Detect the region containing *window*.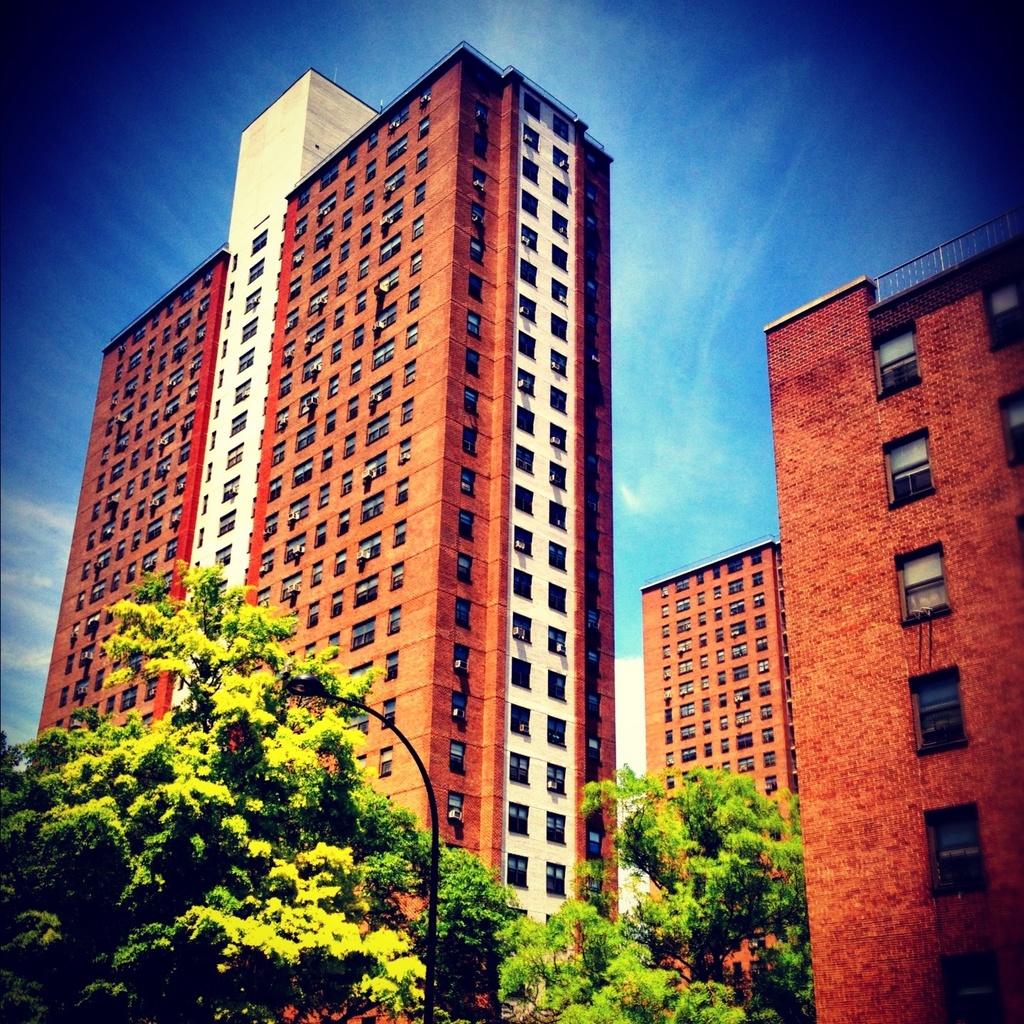
select_region(107, 394, 117, 406).
